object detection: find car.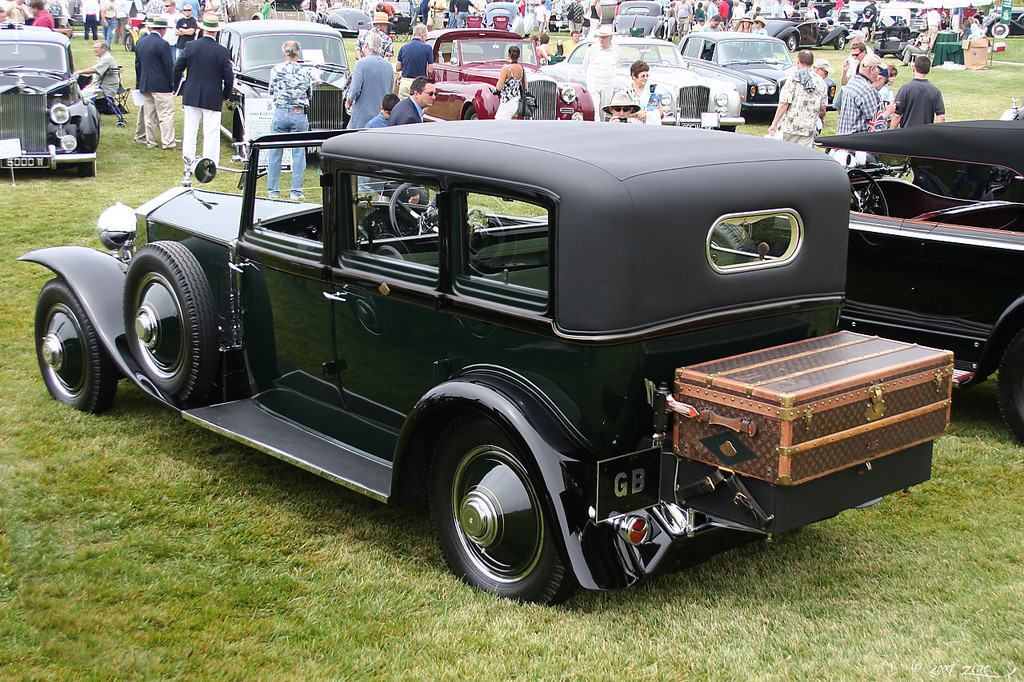
pyautogui.locateOnScreen(391, 33, 590, 120).
